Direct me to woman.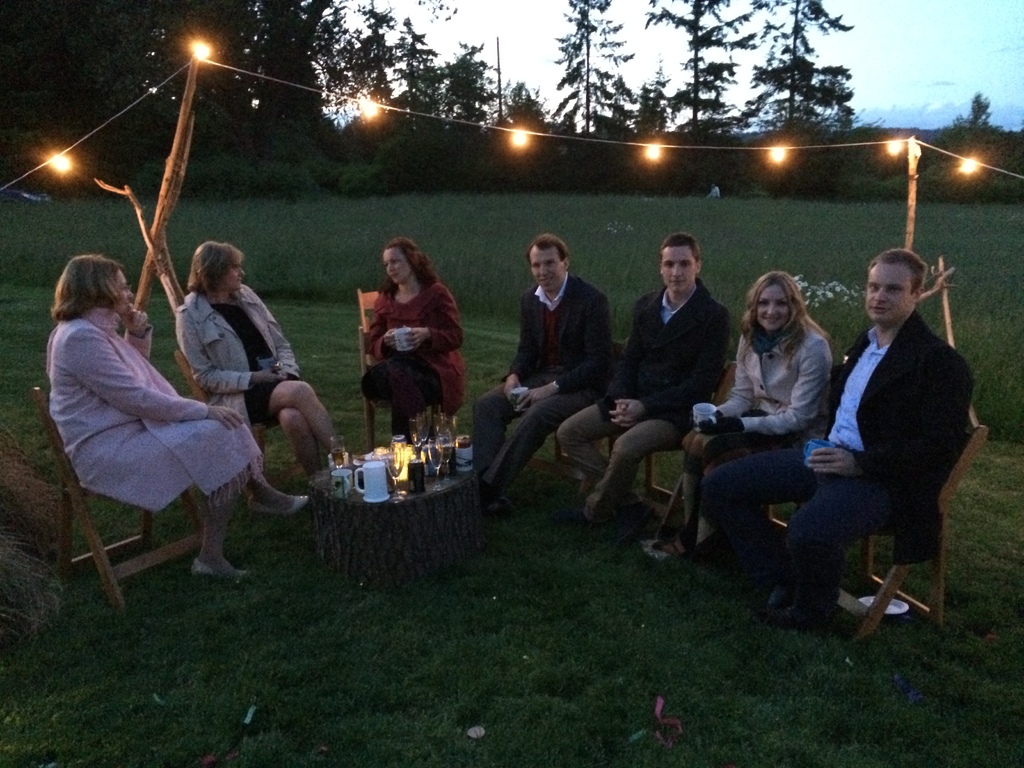
Direction: <region>641, 271, 831, 563</region>.
